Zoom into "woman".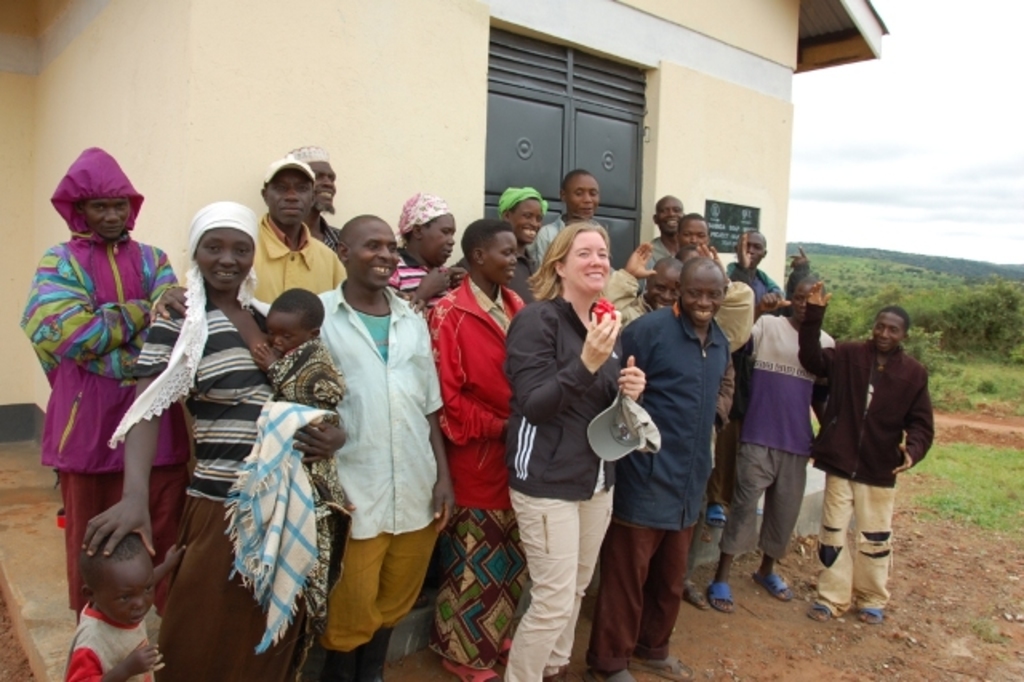
Zoom target: rect(10, 149, 186, 621).
